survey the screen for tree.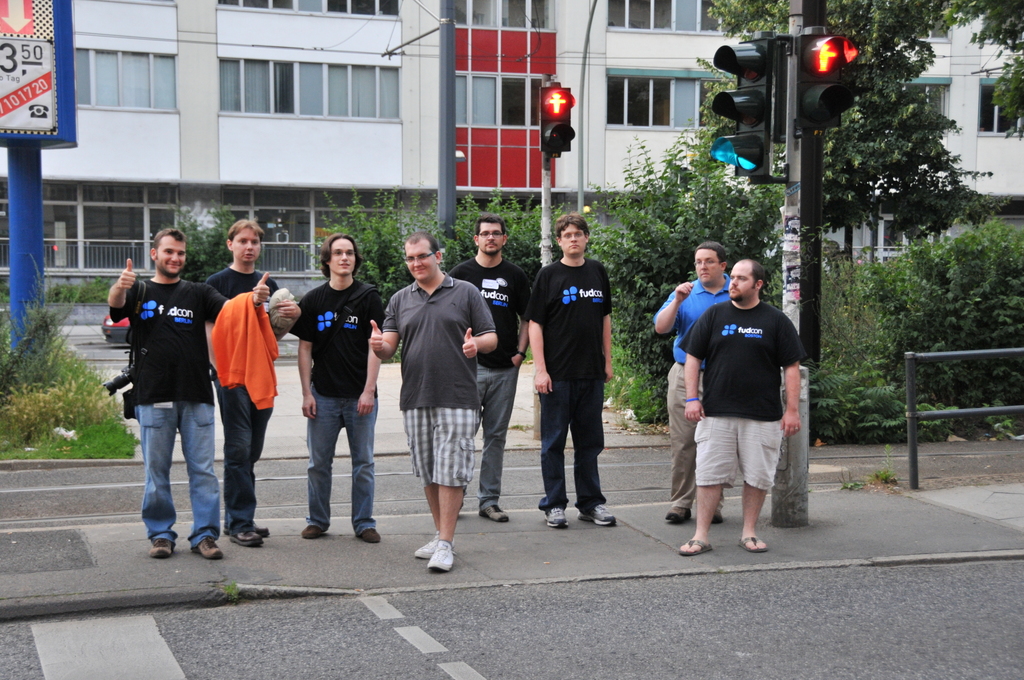
Survey found: [x1=0, y1=245, x2=134, y2=467].
